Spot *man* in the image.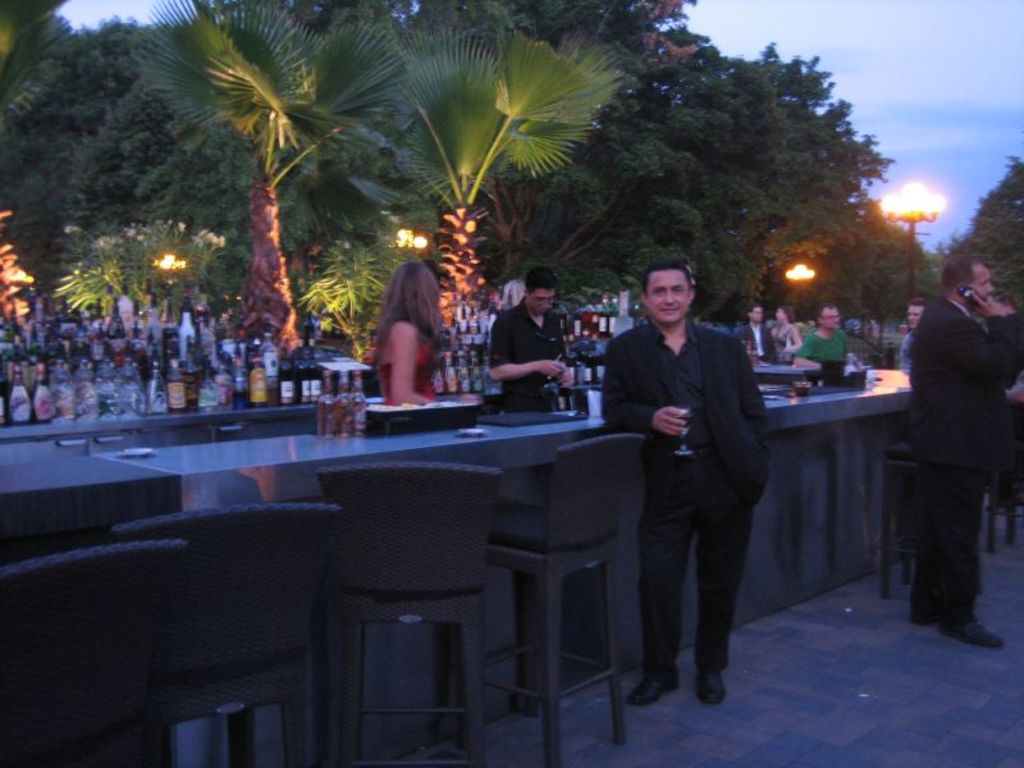
*man* found at left=613, top=257, right=788, bottom=724.
